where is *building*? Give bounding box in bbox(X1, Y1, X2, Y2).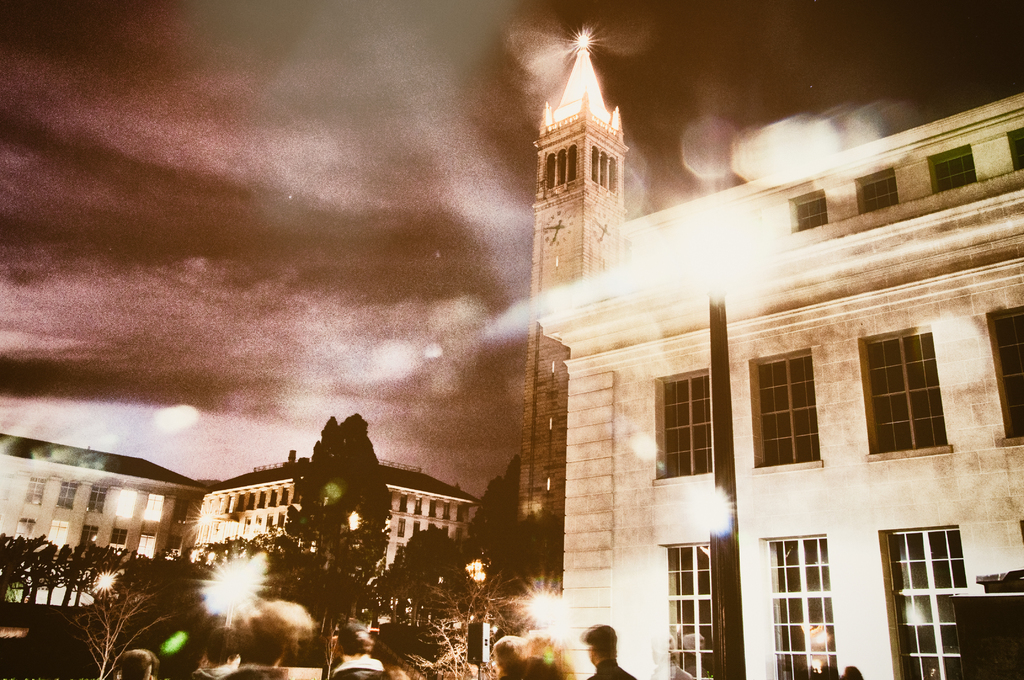
bbox(207, 467, 470, 563).
